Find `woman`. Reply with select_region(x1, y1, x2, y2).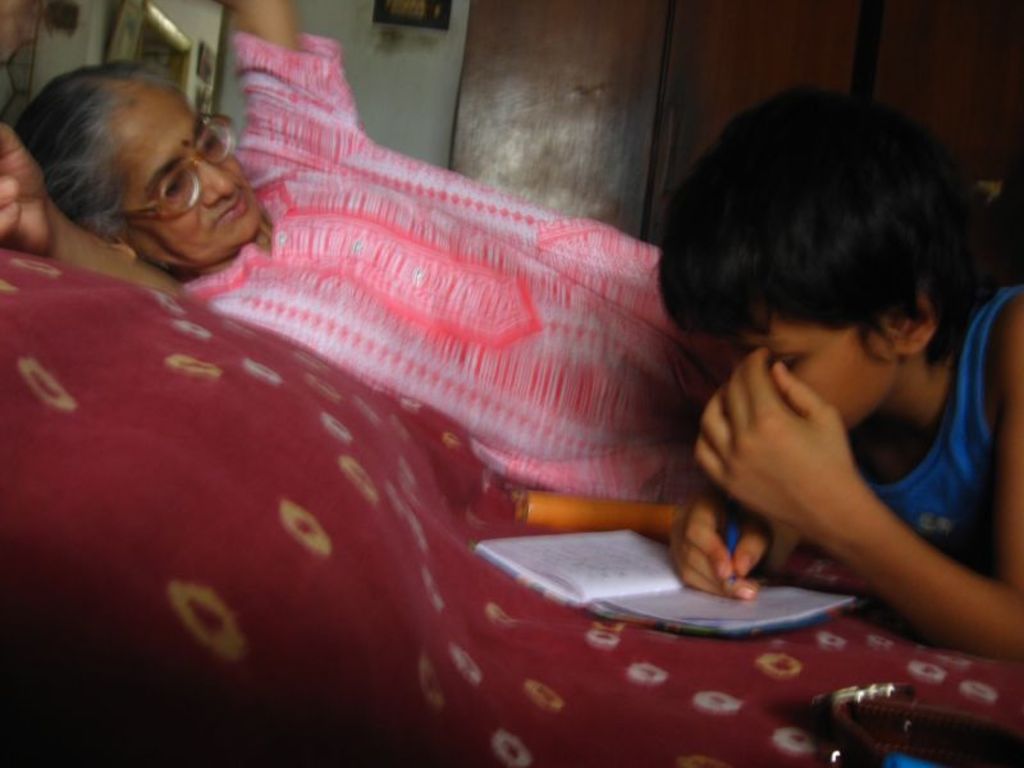
select_region(99, 0, 849, 732).
